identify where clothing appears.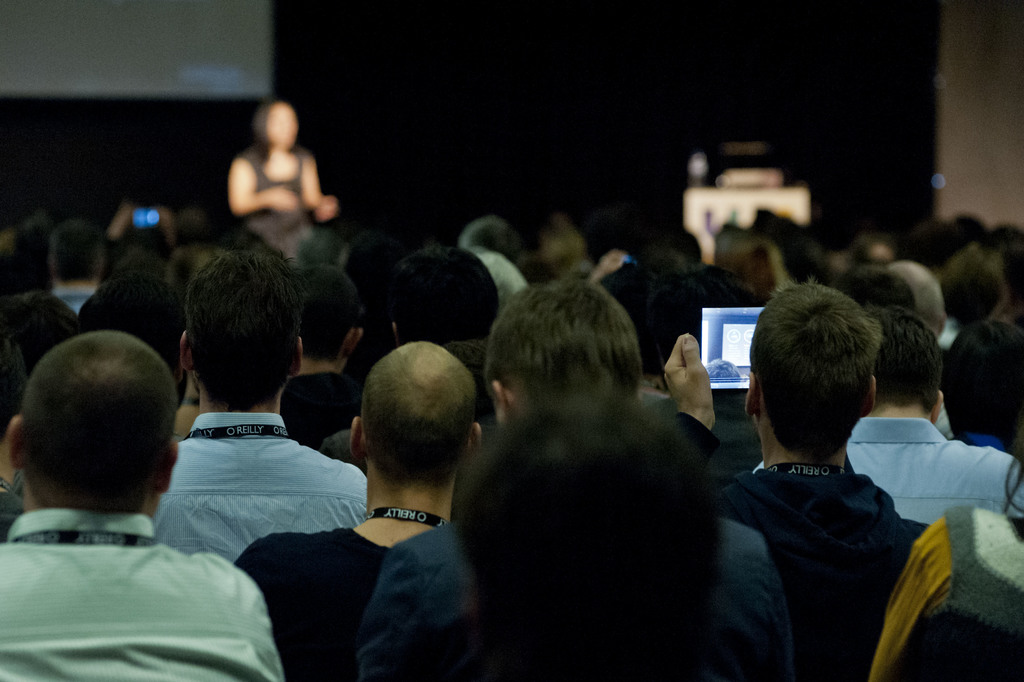
Appears at <region>845, 415, 1020, 528</region>.
